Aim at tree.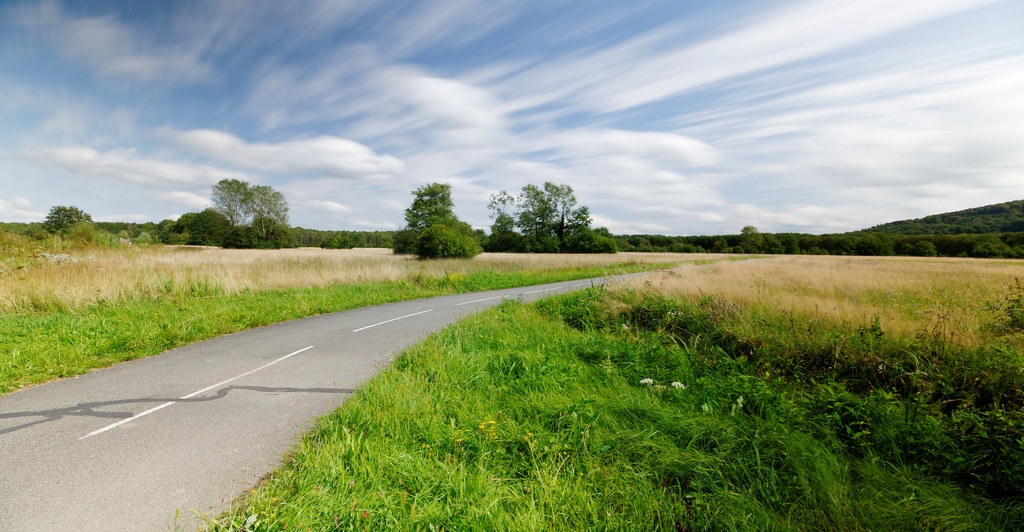
Aimed at detection(482, 180, 523, 250).
